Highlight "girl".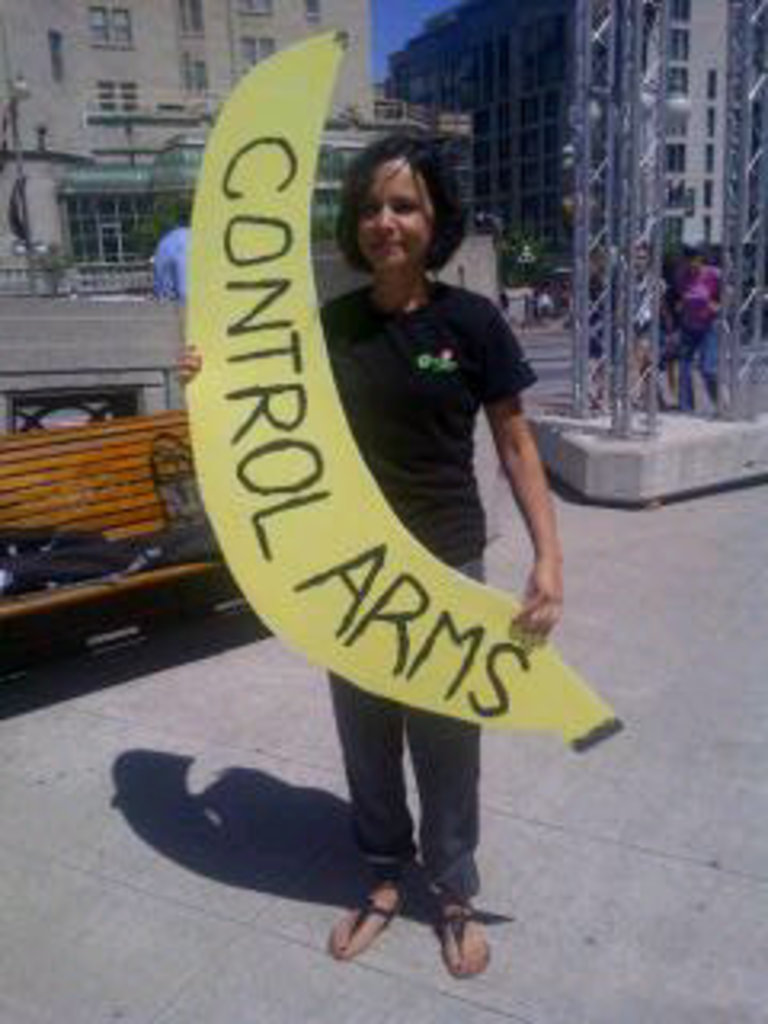
Highlighted region: Rect(173, 128, 563, 979).
